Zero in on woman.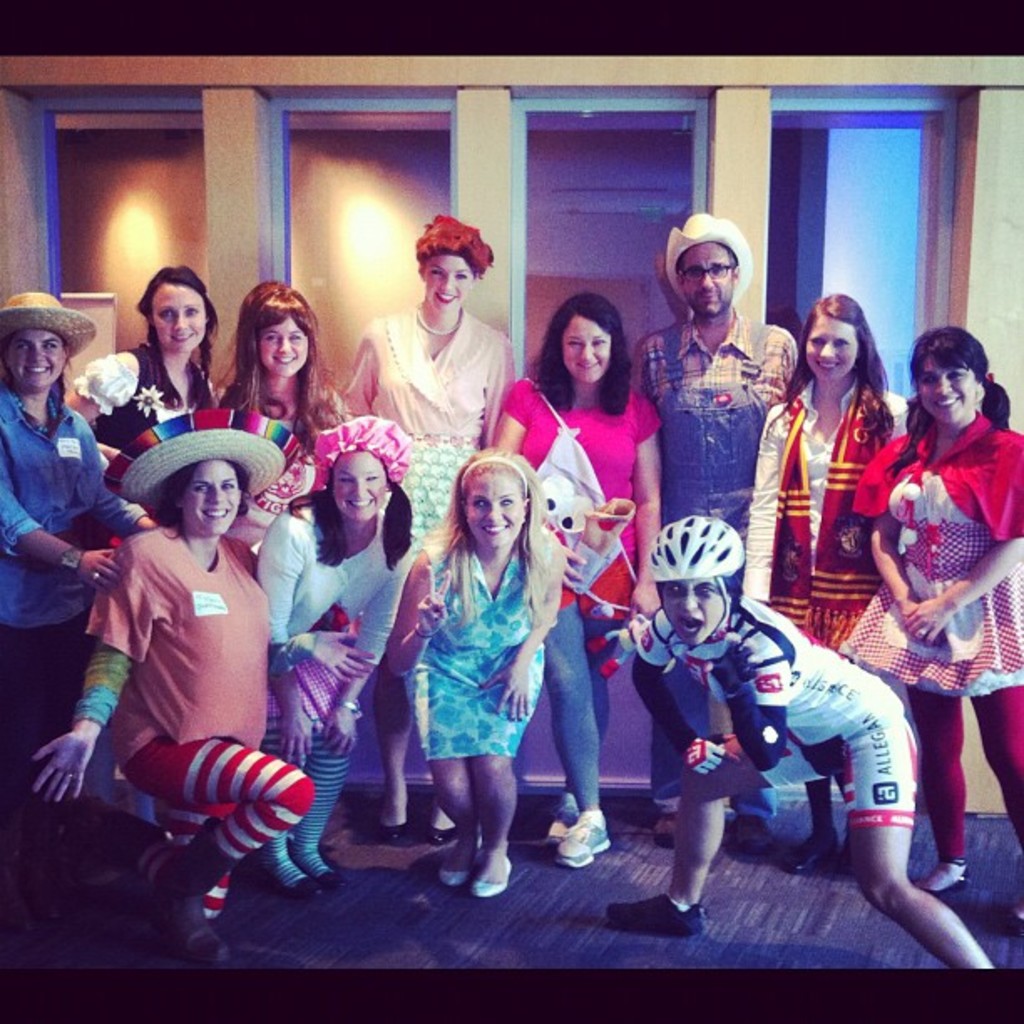
Zeroed in: {"left": 0, "top": 291, "right": 176, "bottom": 679}.
